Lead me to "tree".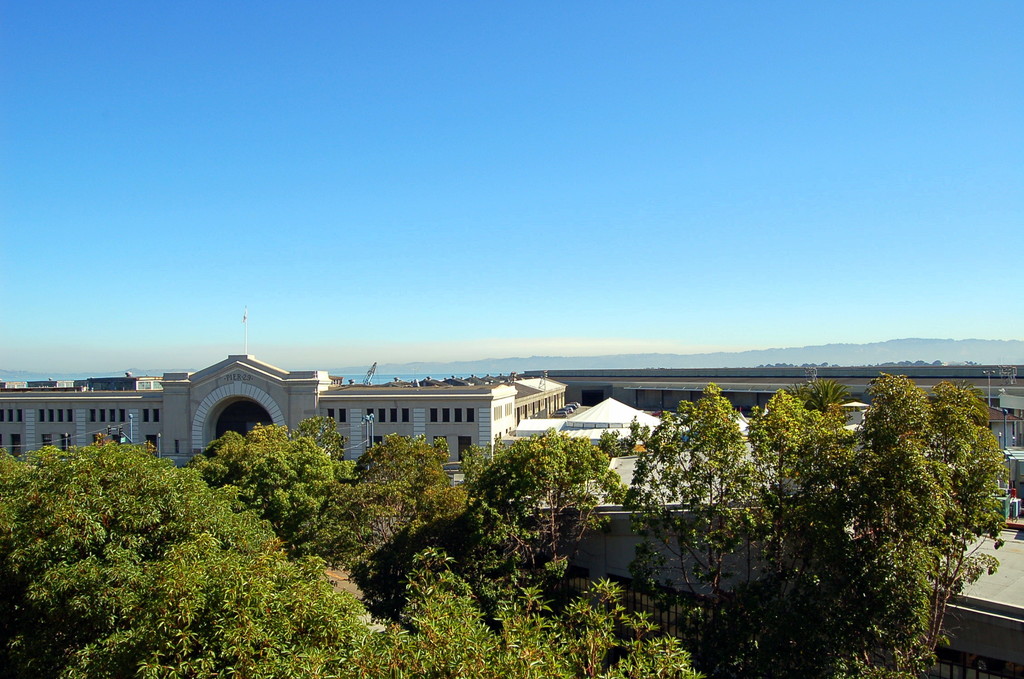
Lead to <region>766, 347, 1015, 641</region>.
